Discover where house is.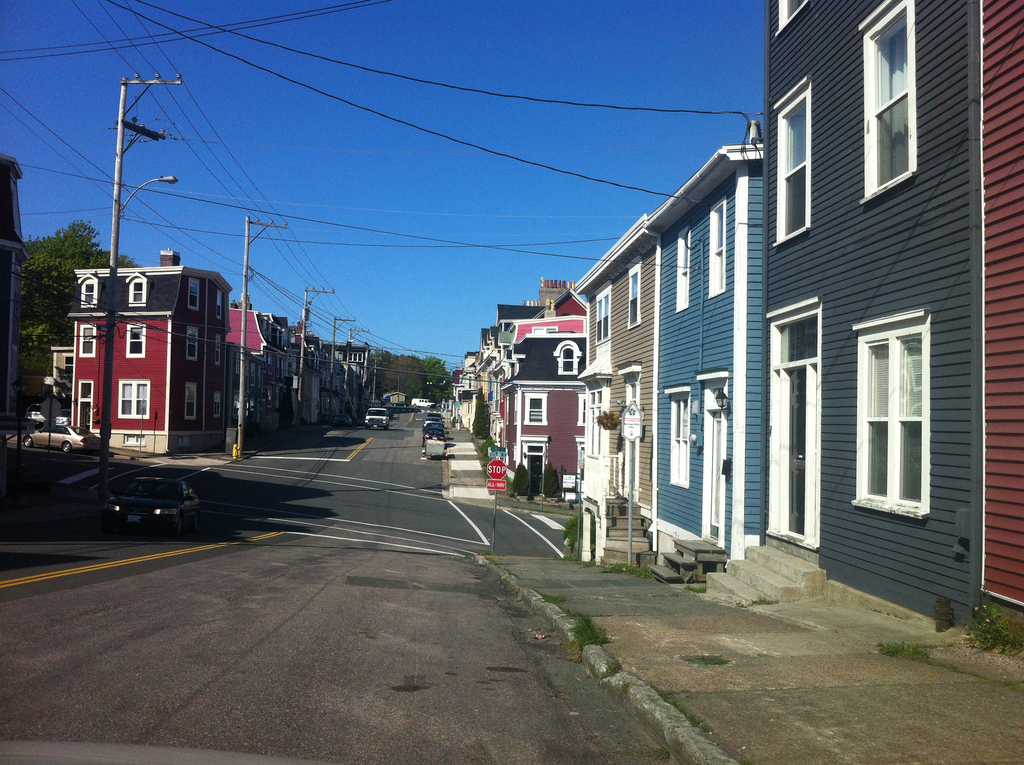
Discovered at rect(70, 250, 228, 459).
